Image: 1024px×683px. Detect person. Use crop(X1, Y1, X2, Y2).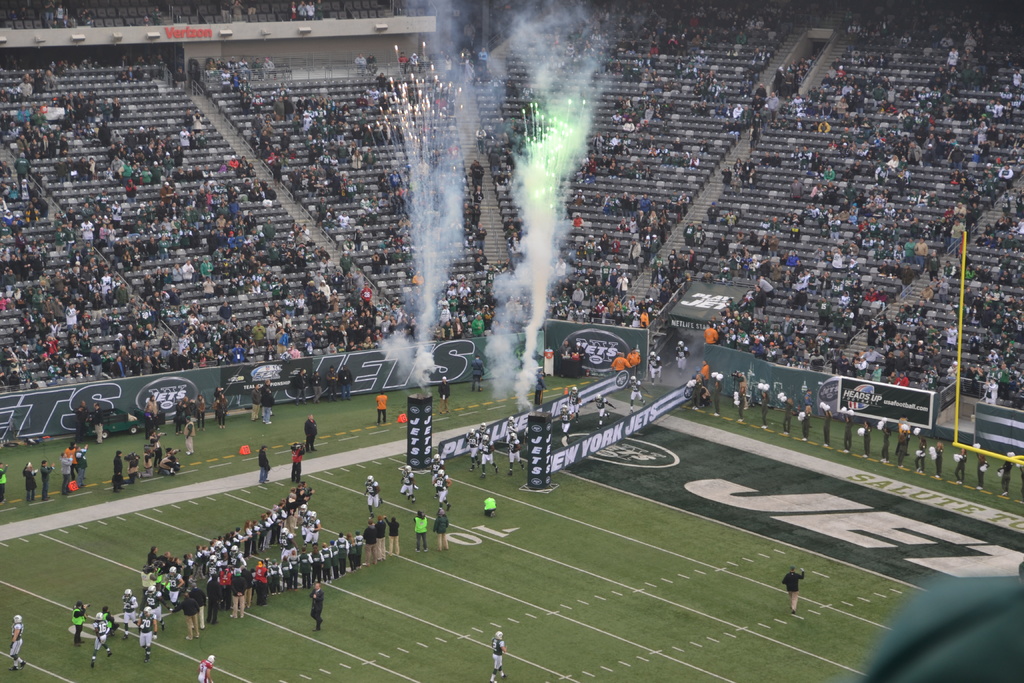
crop(460, 424, 481, 467).
